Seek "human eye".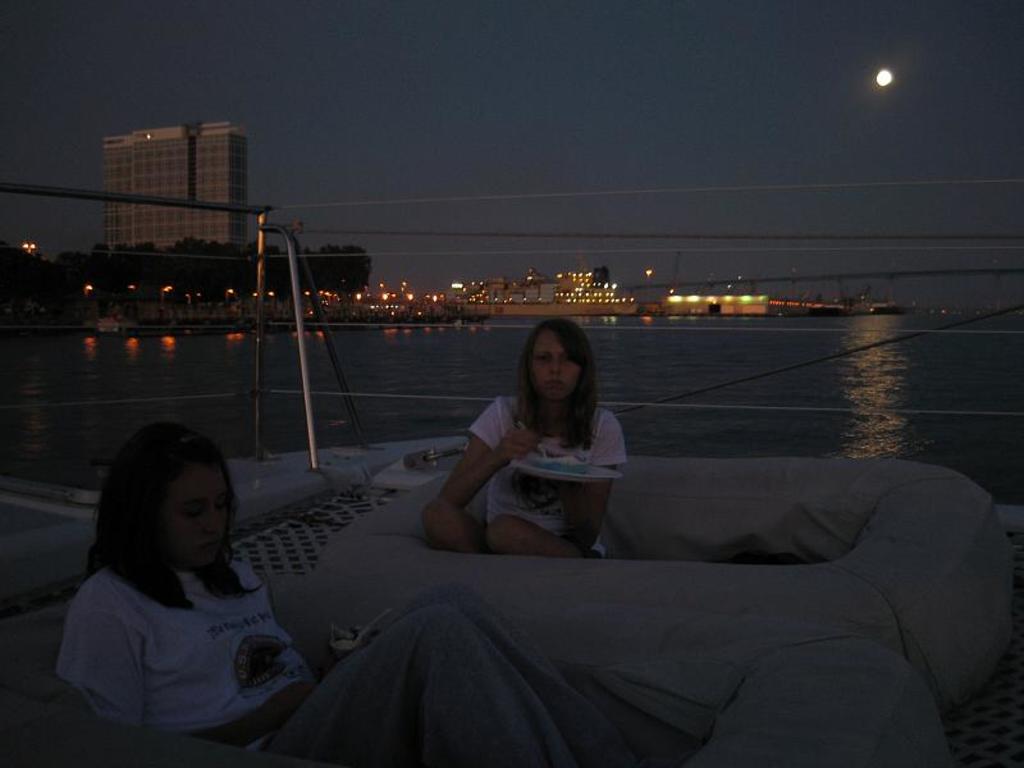
select_region(538, 353, 553, 362).
